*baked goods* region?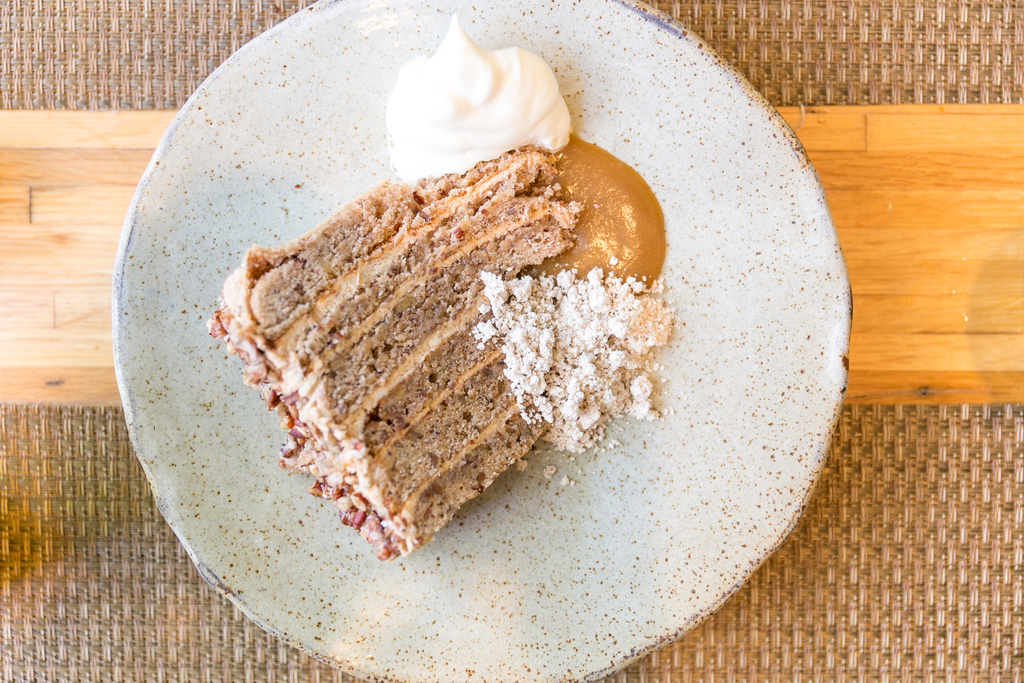
BBox(204, 131, 676, 566)
